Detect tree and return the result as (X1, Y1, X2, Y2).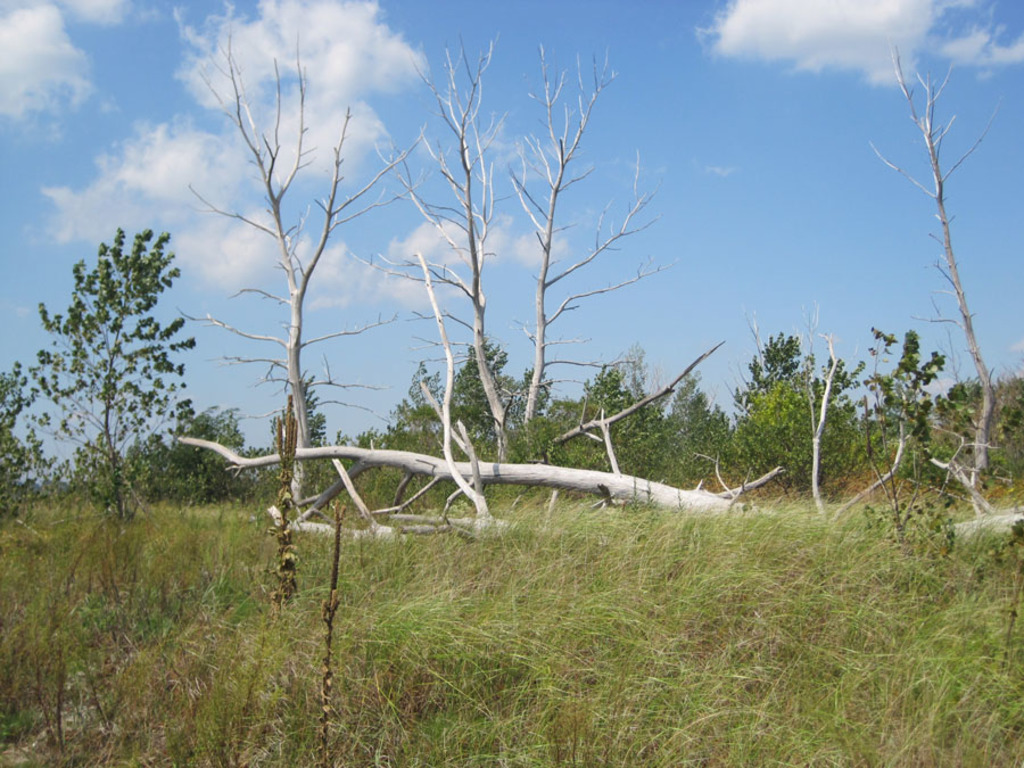
(340, 17, 527, 461).
